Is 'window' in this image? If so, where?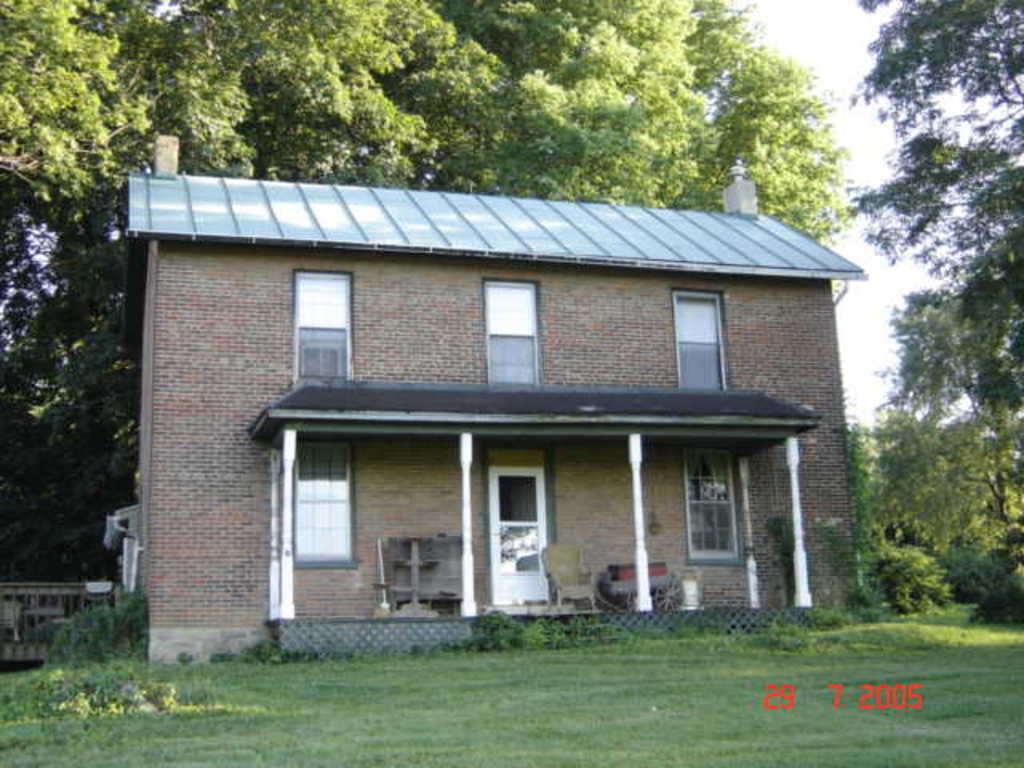
Yes, at x1=298, y1=438, x2=357, y2=568.
